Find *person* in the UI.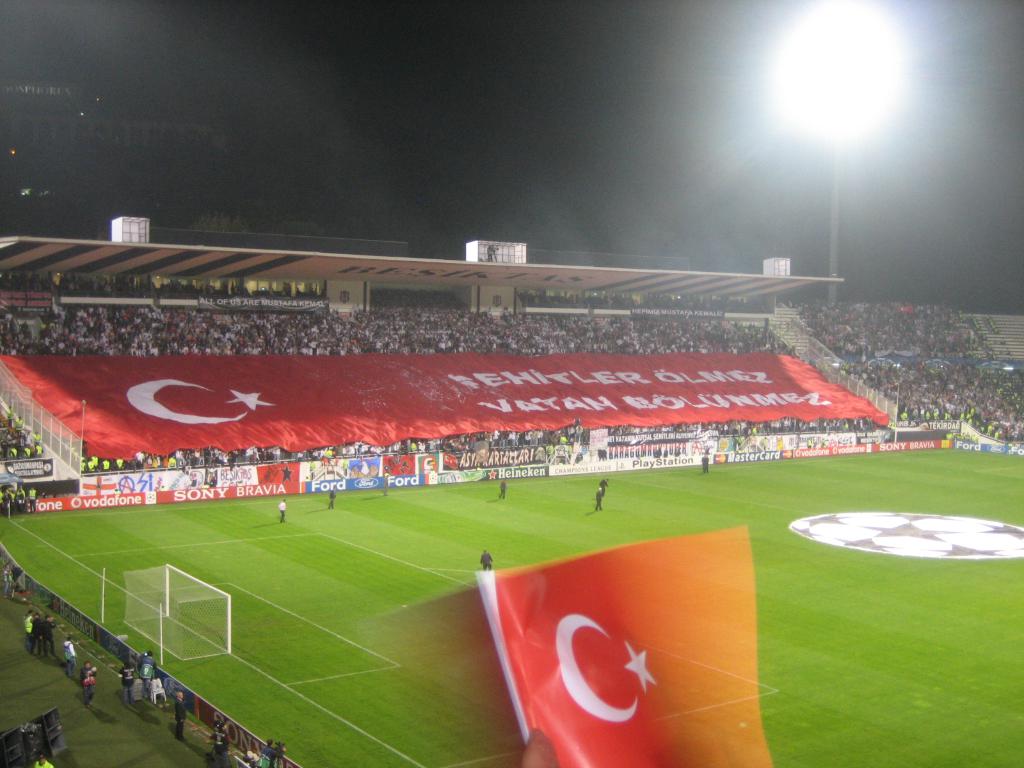
UI element at x1=498 y1=482 x2=506 y2=500.
